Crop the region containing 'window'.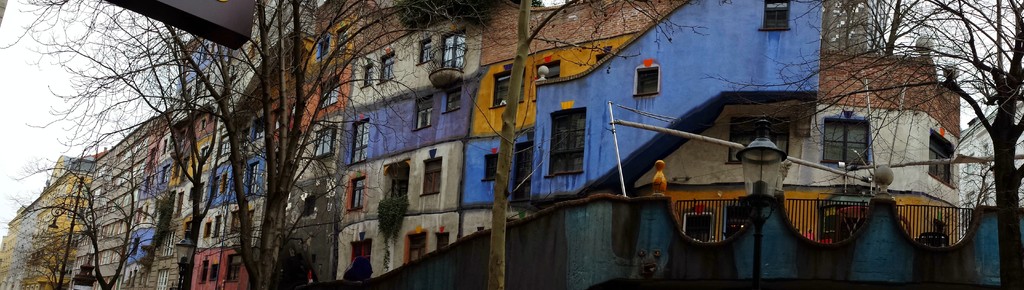
Crop region: bbox=(380, 46, 395, 83).
